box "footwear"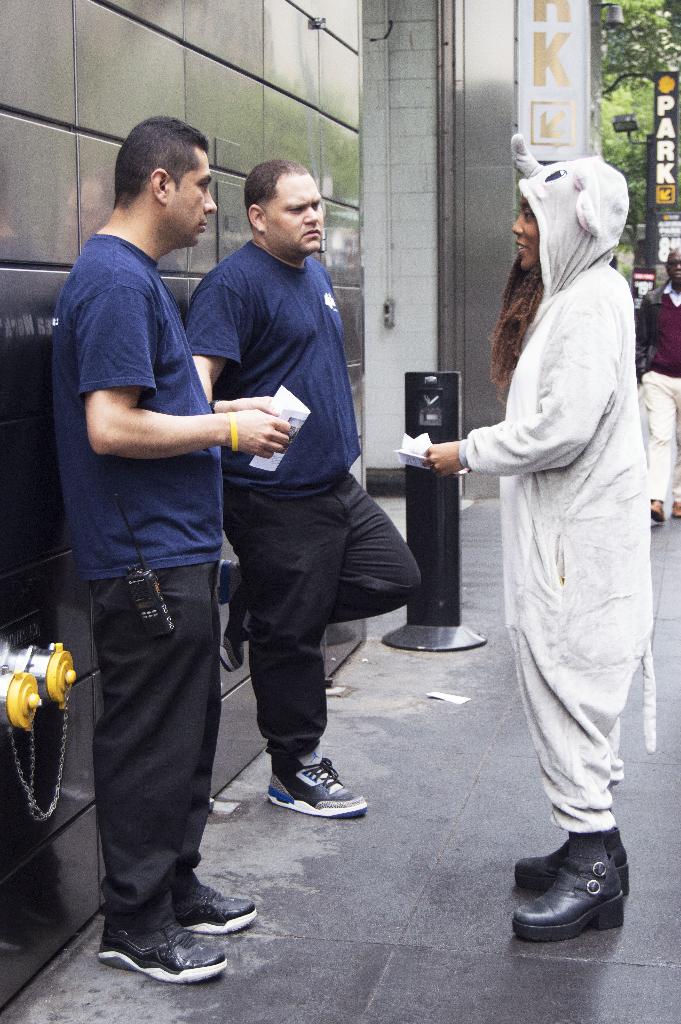
crop(270, 758, 365, 817)
